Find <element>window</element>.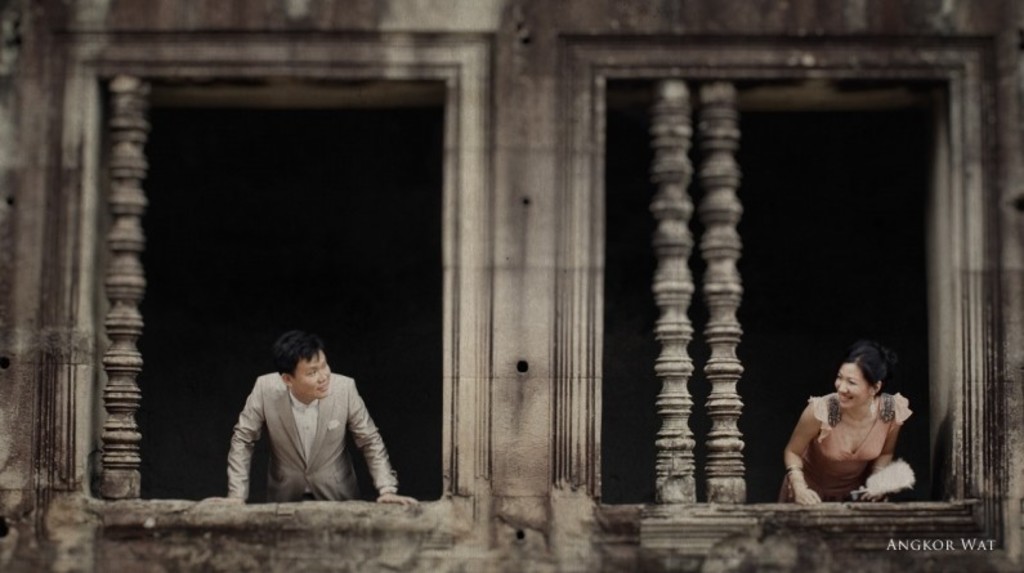
locate(77, 33, 498, 503).
